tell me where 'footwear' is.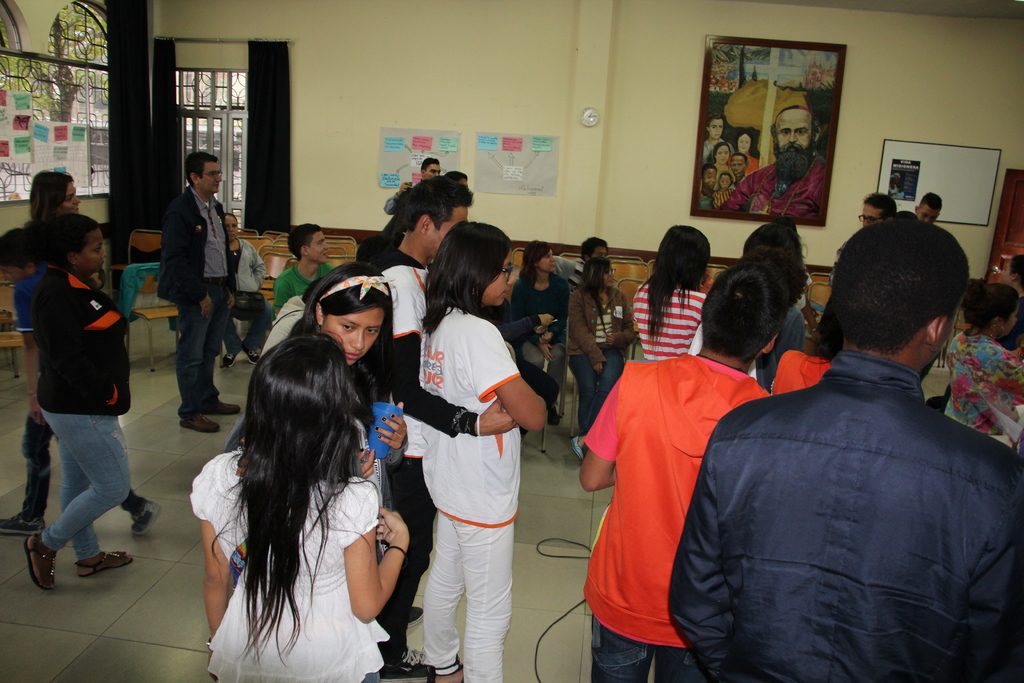
'footwear' is at (379,643,446,682).
